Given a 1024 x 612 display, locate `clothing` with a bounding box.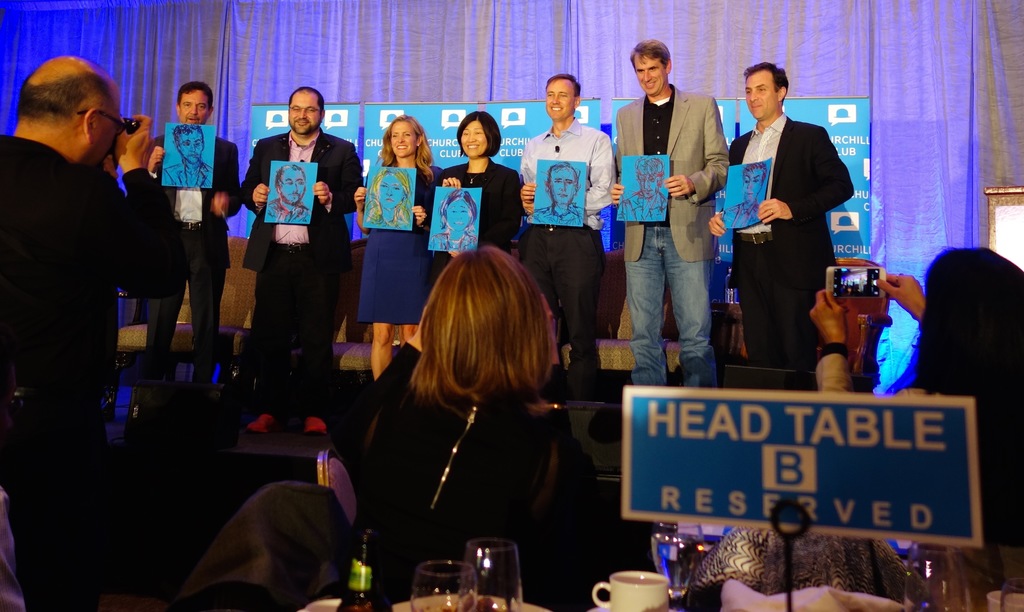
Located: box(519, 120, 614, 393).
